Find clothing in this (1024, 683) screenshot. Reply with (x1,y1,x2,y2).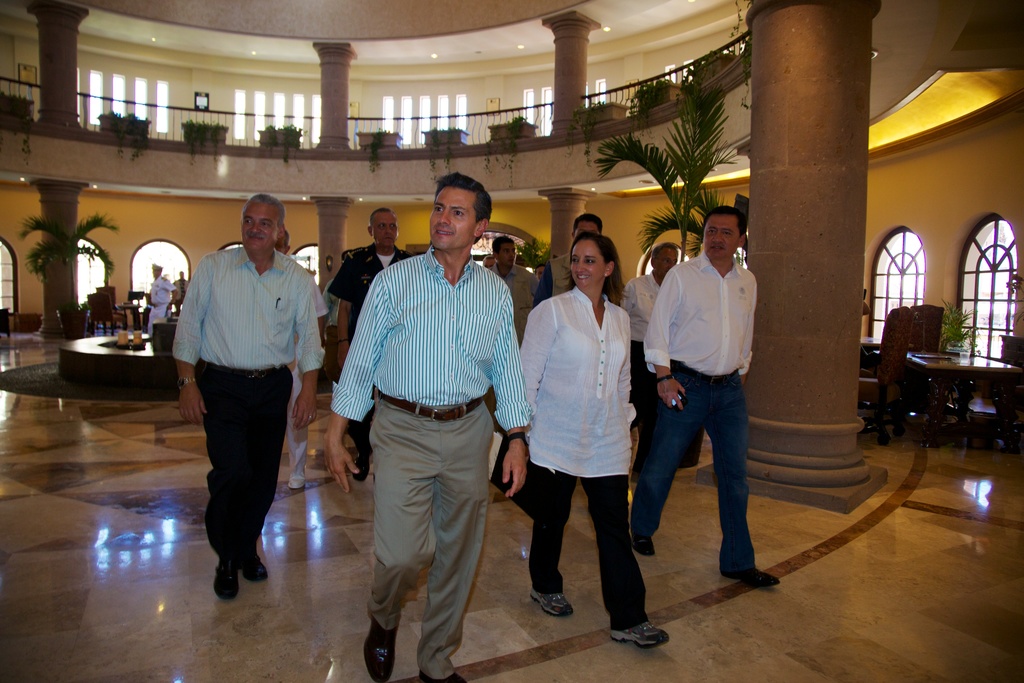
(330,185,513,649).
